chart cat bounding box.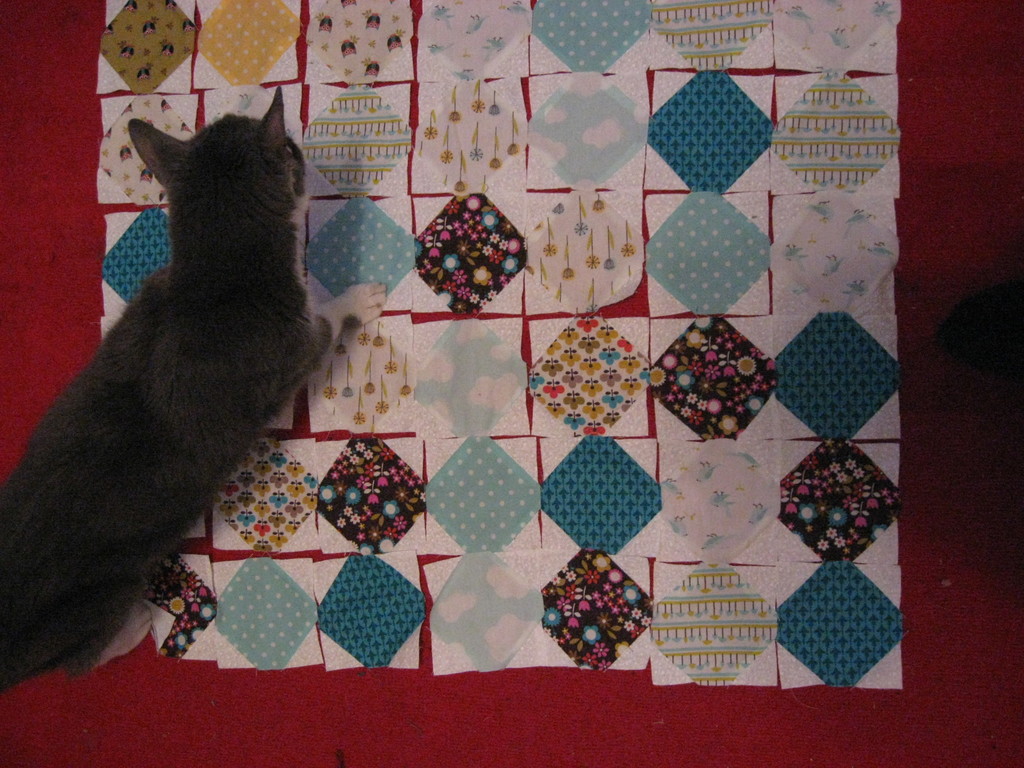
Charted: 0:79:390:700.
